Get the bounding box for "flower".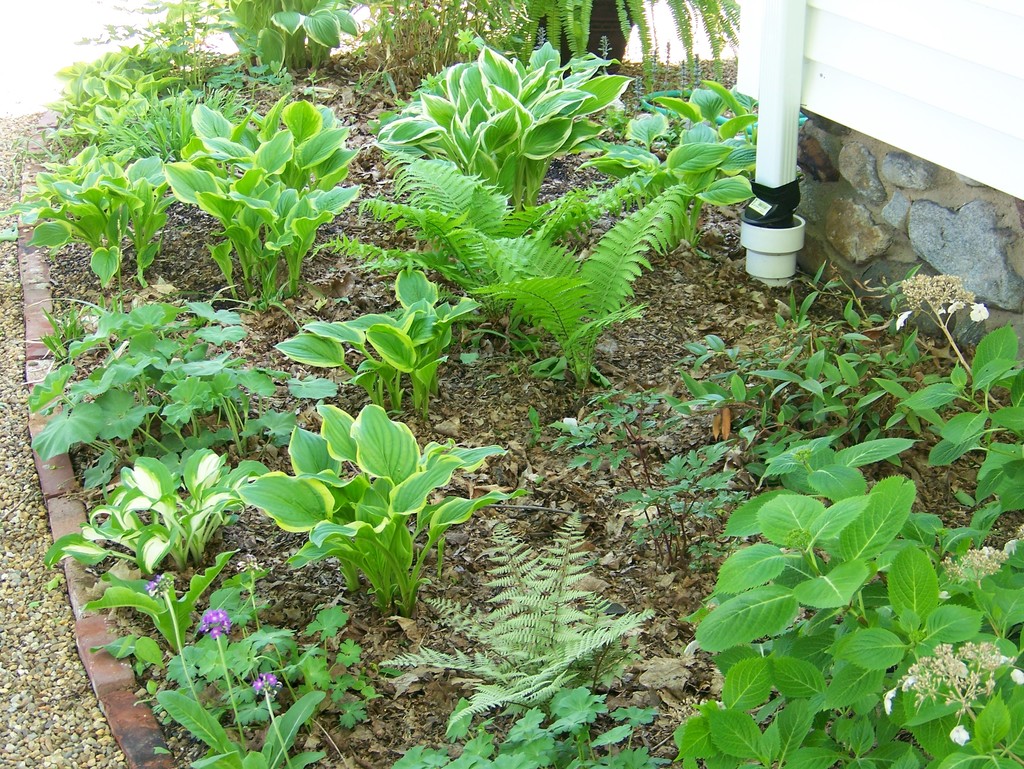
detection(202, 612, 233, 638).
